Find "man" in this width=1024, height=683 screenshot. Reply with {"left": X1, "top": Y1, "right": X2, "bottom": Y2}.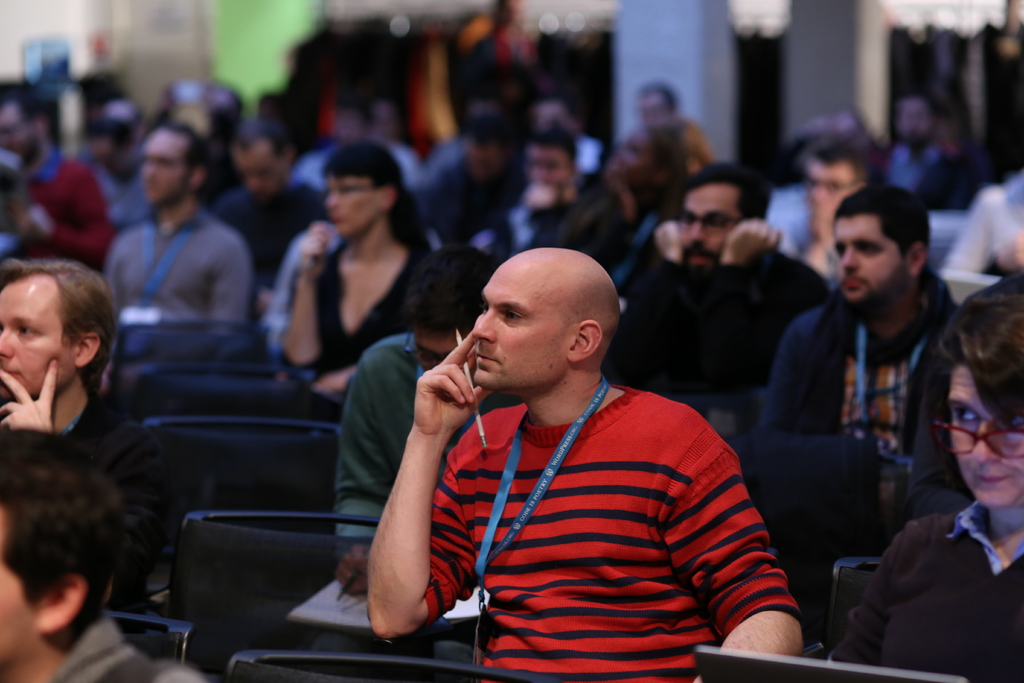
{"left": 105, "top": 126, "right": 255, "bottom": 322}.
